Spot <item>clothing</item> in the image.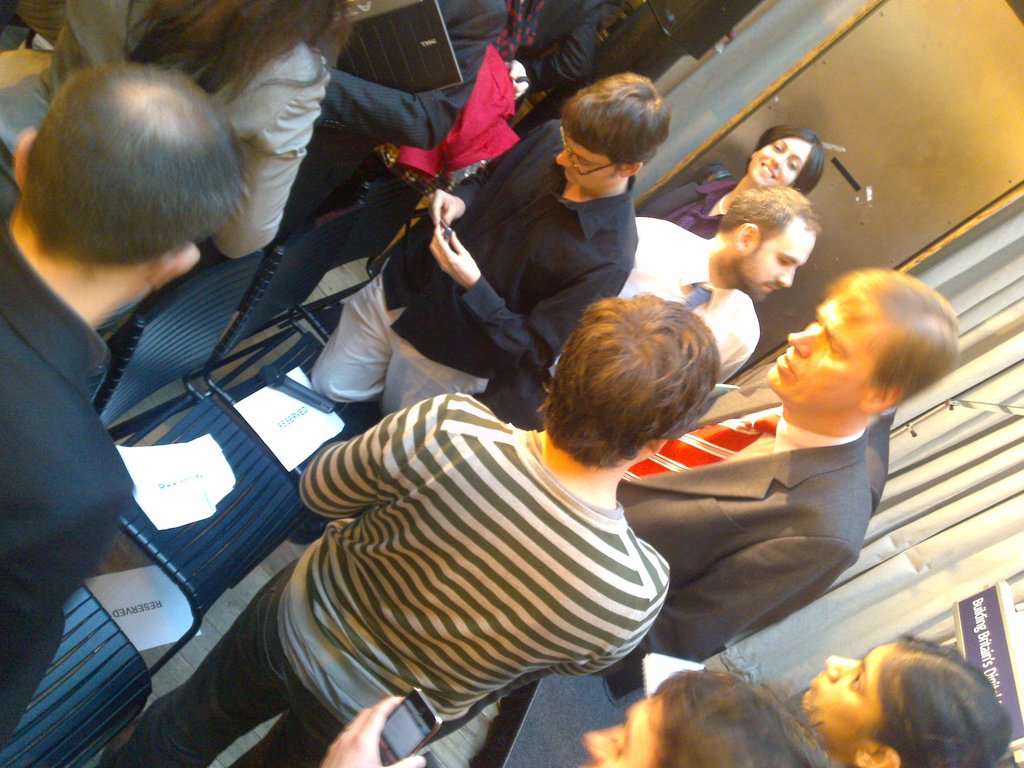
<item>clothing</item> found at left=0, top=221, right=136, bottom=751.
